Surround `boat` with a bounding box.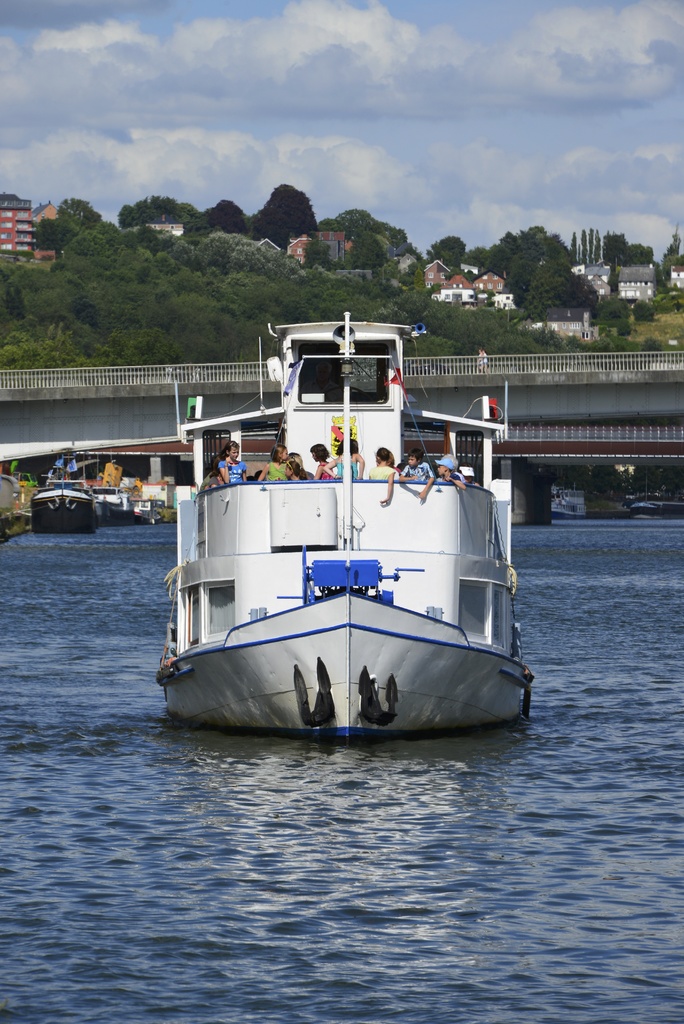
box(7, 453, 118, 526).
